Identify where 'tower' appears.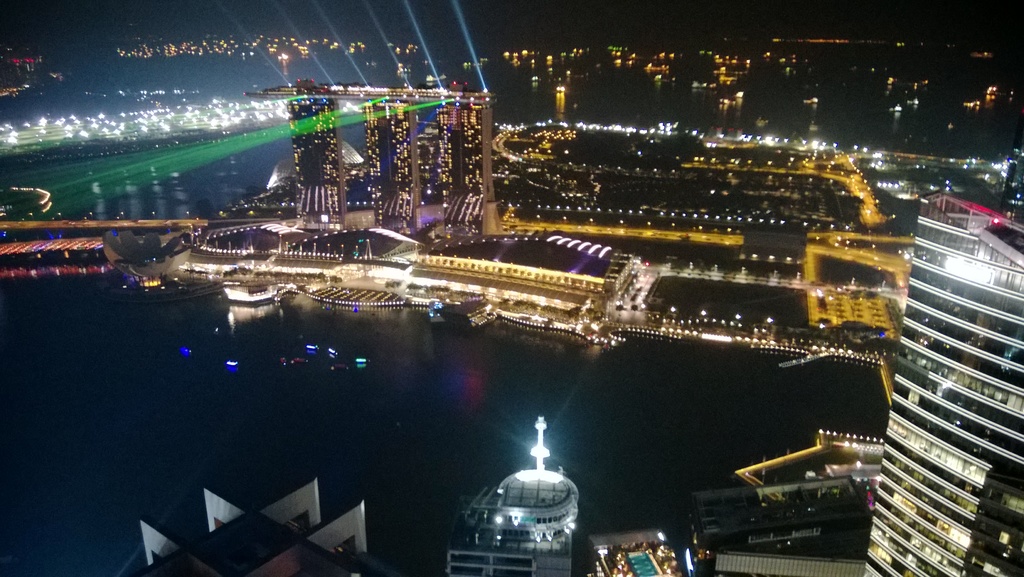
Appears at [436,106,484,237].
